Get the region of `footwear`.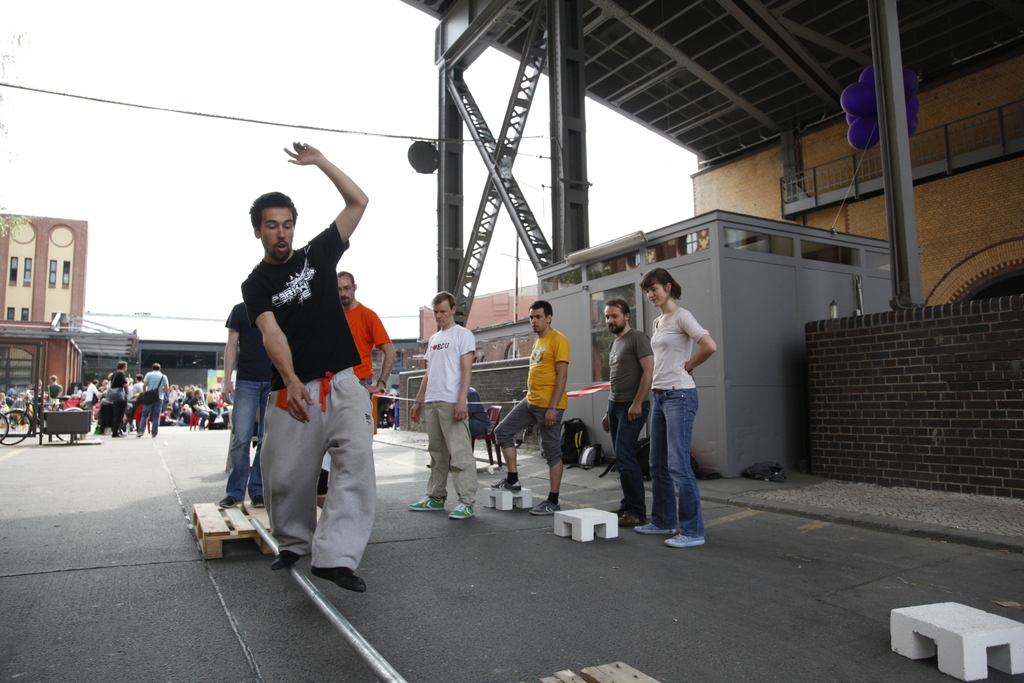
[266, 544, 298, 572].
